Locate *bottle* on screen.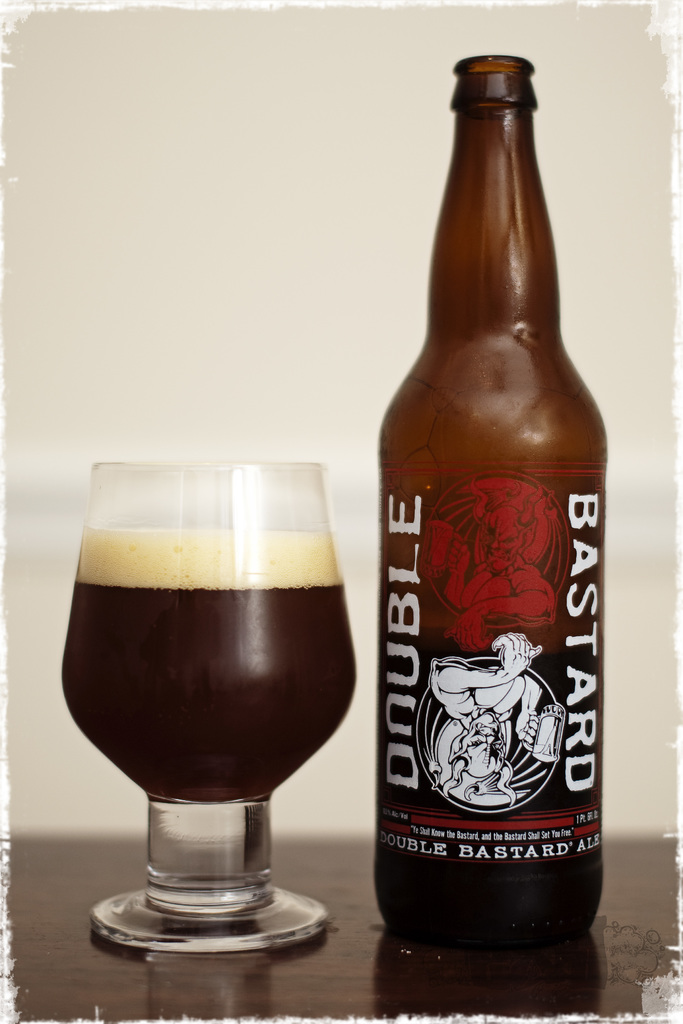
On screen at 374,49,604,965.
